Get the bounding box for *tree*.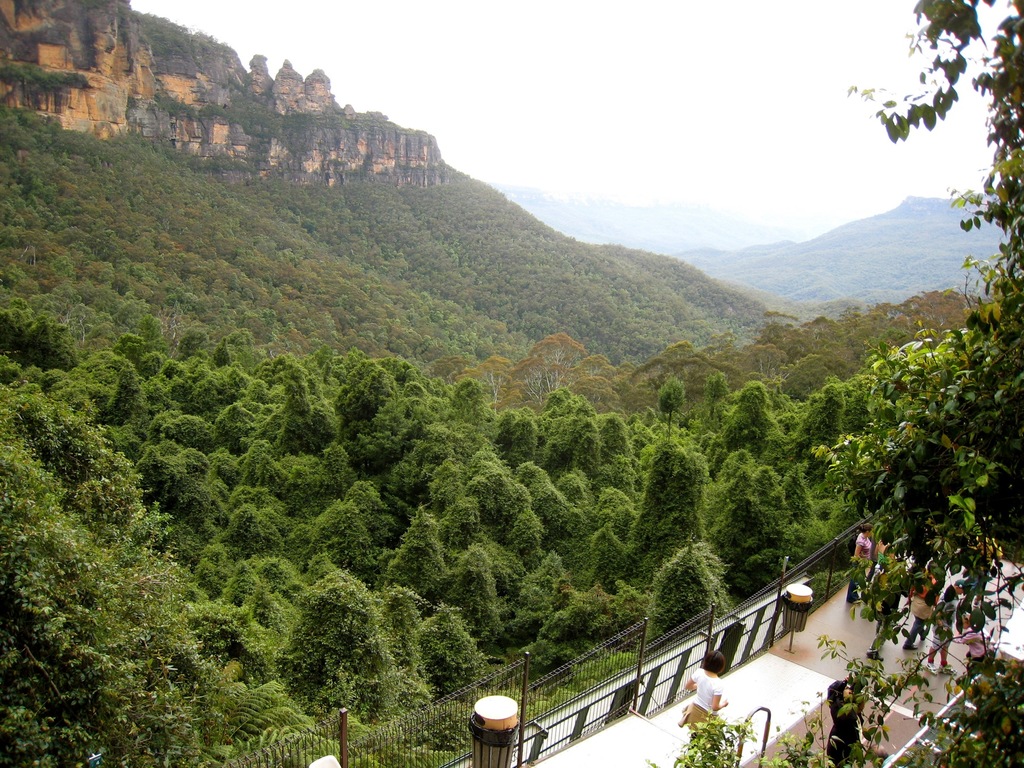
6, 102, 769, 394.
